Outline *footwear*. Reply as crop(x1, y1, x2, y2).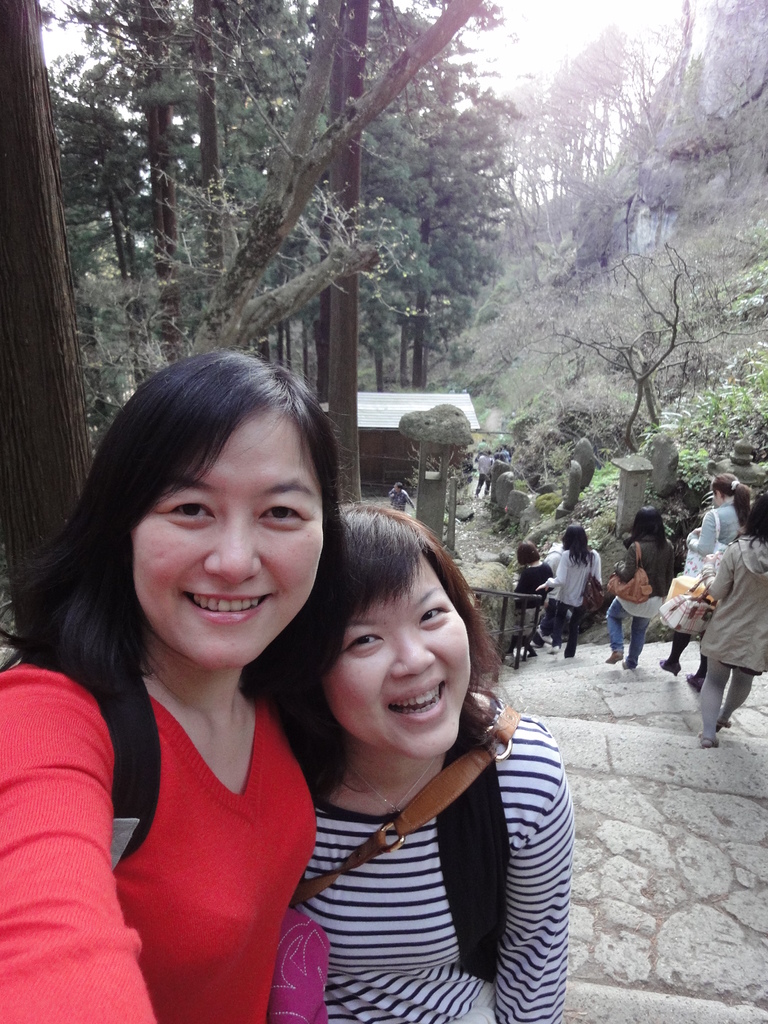
crop(606, 648, 622, 668).
